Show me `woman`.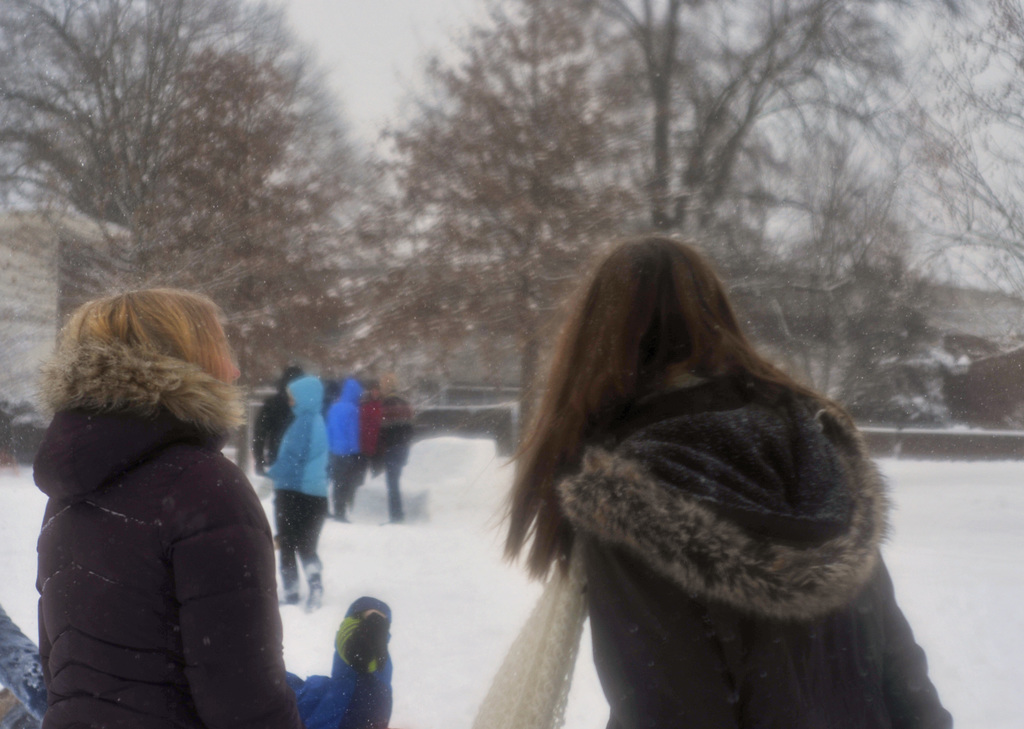
`woman` is here: {"x1": 472, "y1": 234, "x2": 954, "y2": 728}.
